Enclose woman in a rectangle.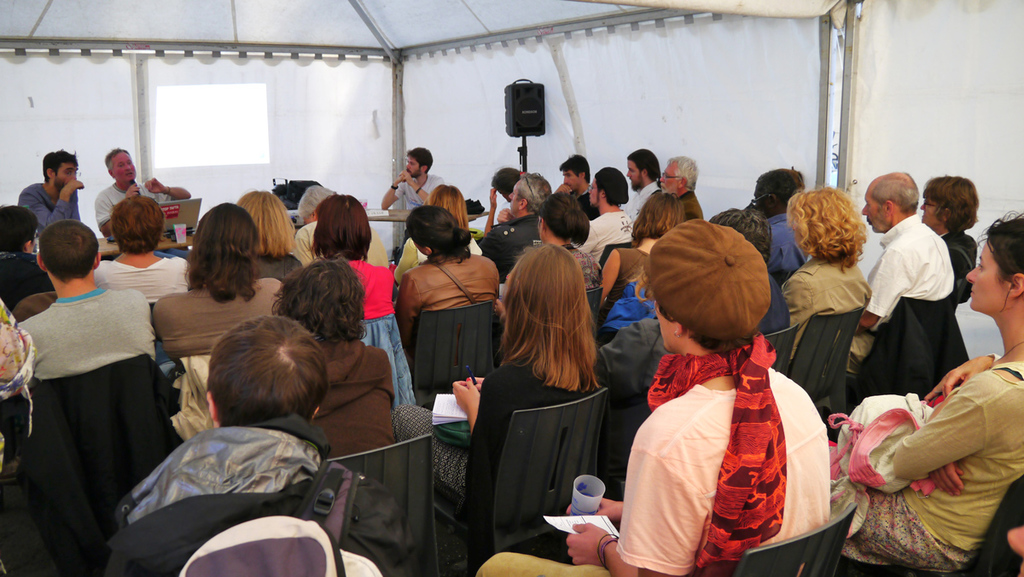
region(536, 191, 606, 294).
